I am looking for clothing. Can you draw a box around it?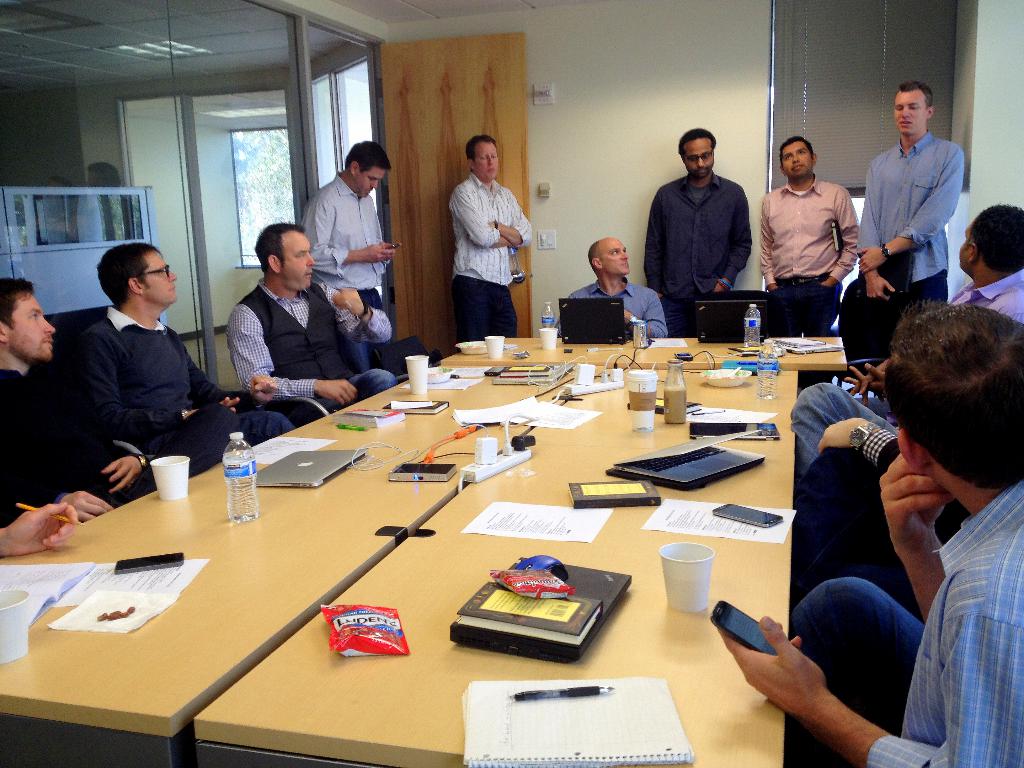
Sure, the bounding box is rect(451, 172, 532, 353).
